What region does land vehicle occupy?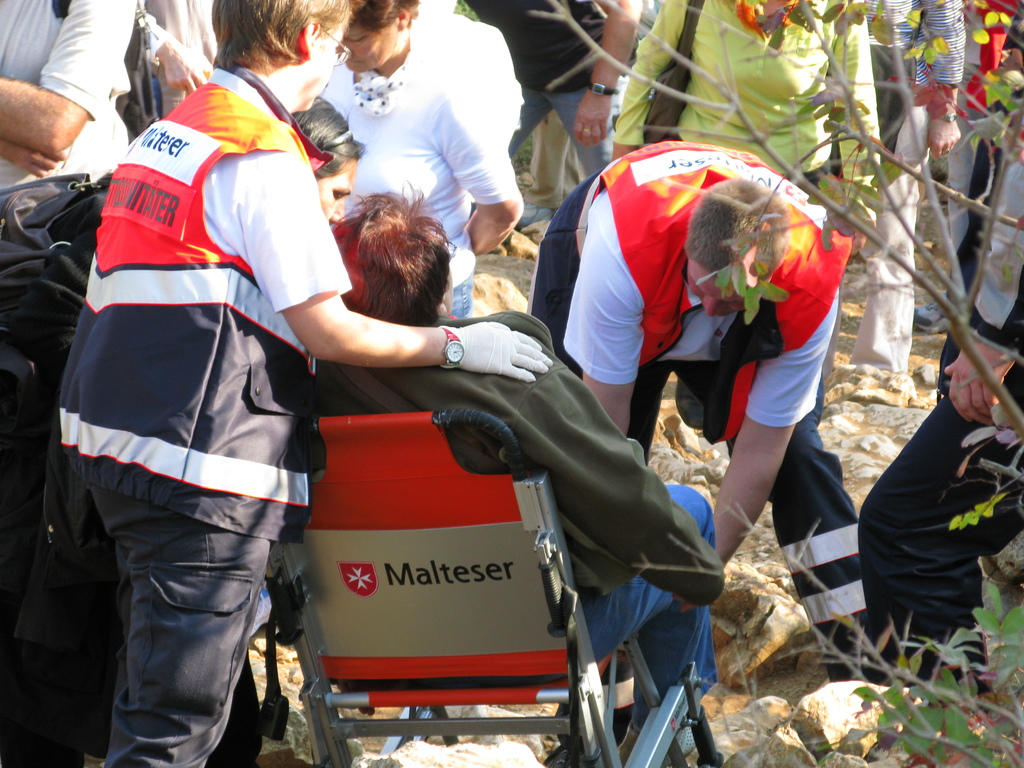
Rect(226, 371, 676, 758).
